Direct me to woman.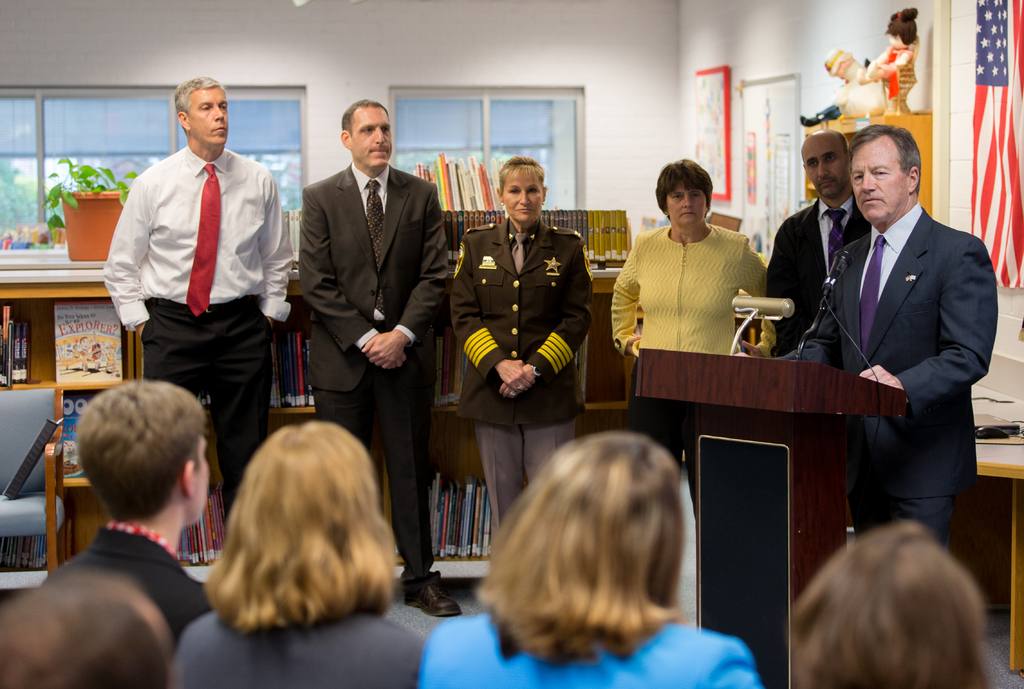
Direction: left=449, top=154, right=593, bottom=544.
